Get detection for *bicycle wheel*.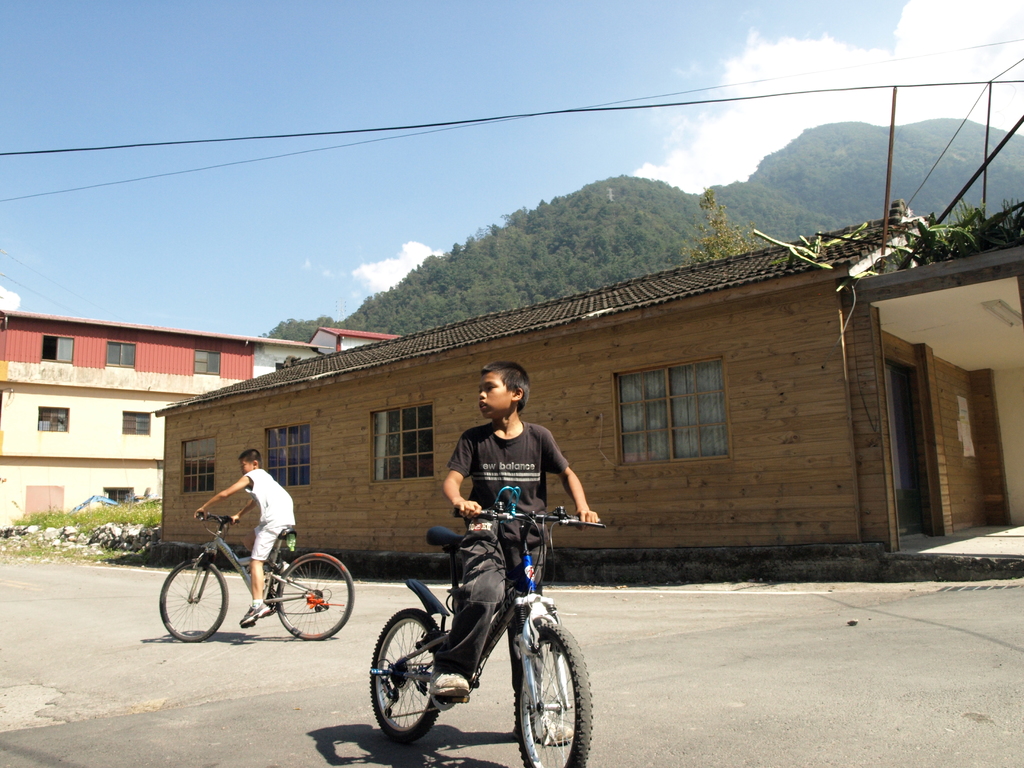
Detection: [left=515, top=616, right=595, bottom=767].
